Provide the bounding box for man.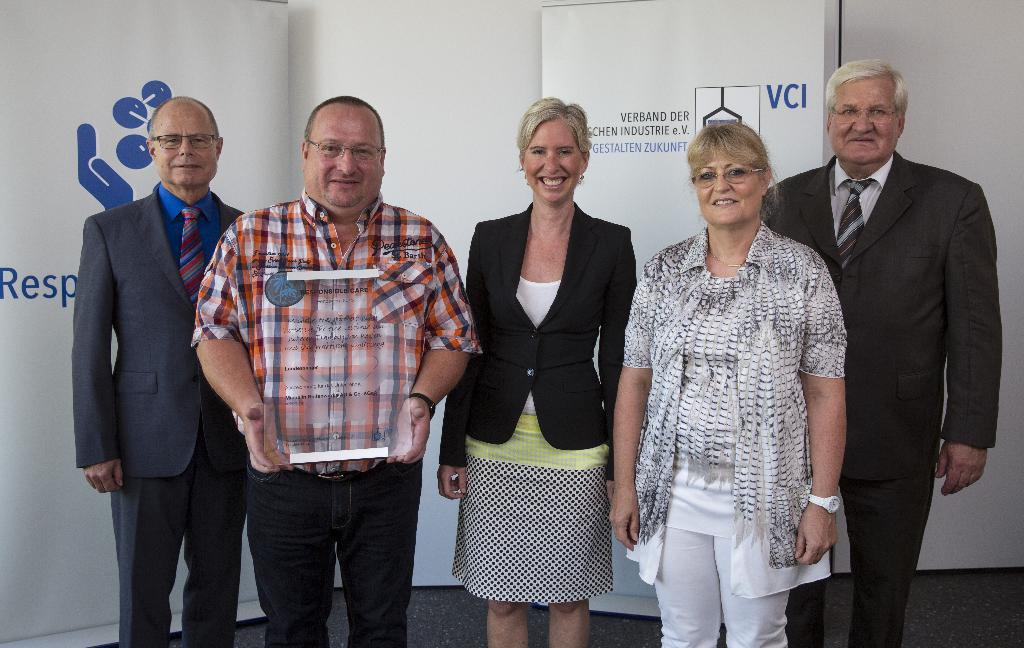
bbox=[198, 72, 463, 631].
